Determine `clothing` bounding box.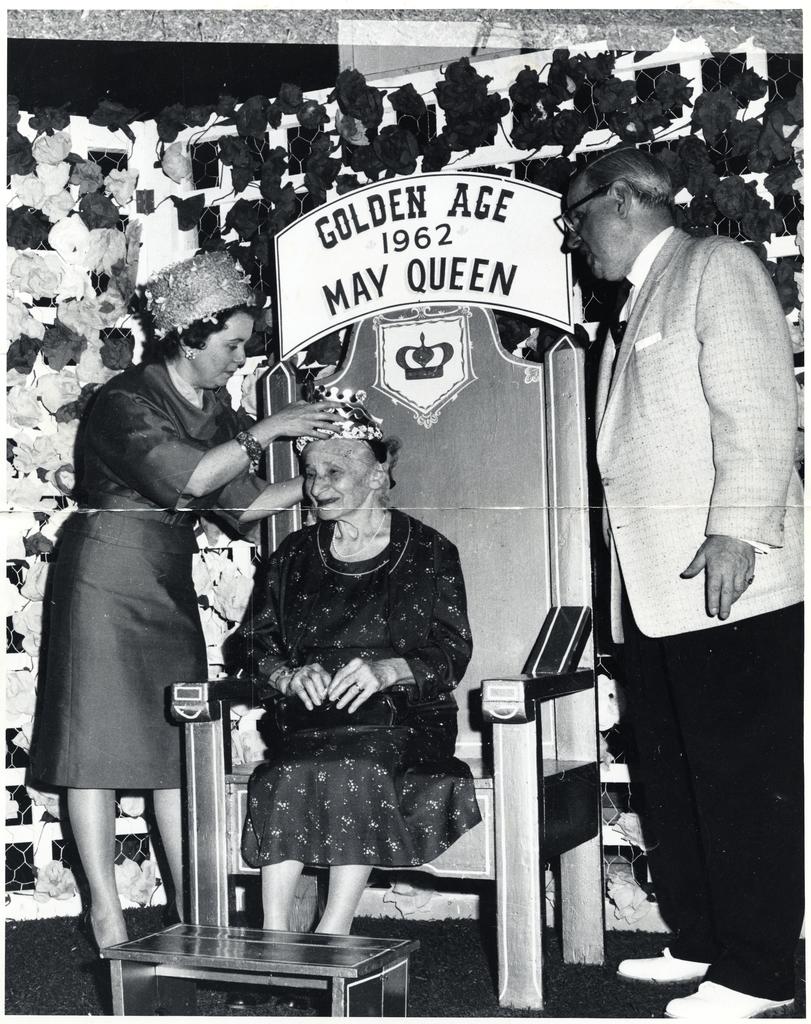
Determined: 26:355:282:788.
